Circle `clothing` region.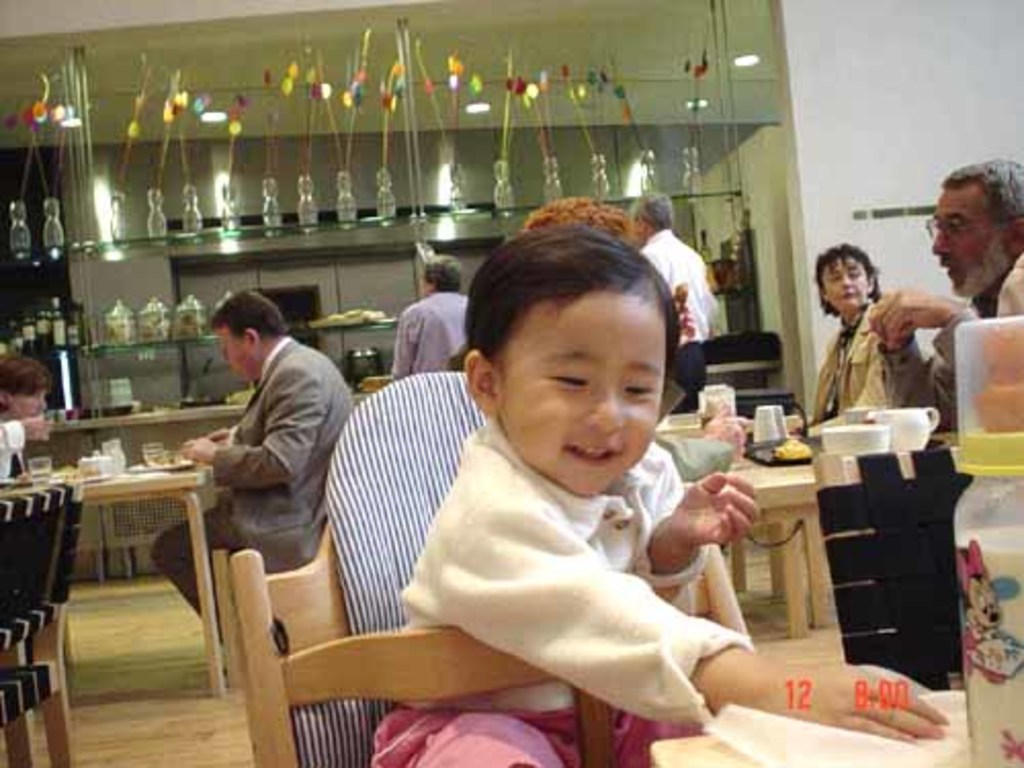
Region: 805/303/887/442.
